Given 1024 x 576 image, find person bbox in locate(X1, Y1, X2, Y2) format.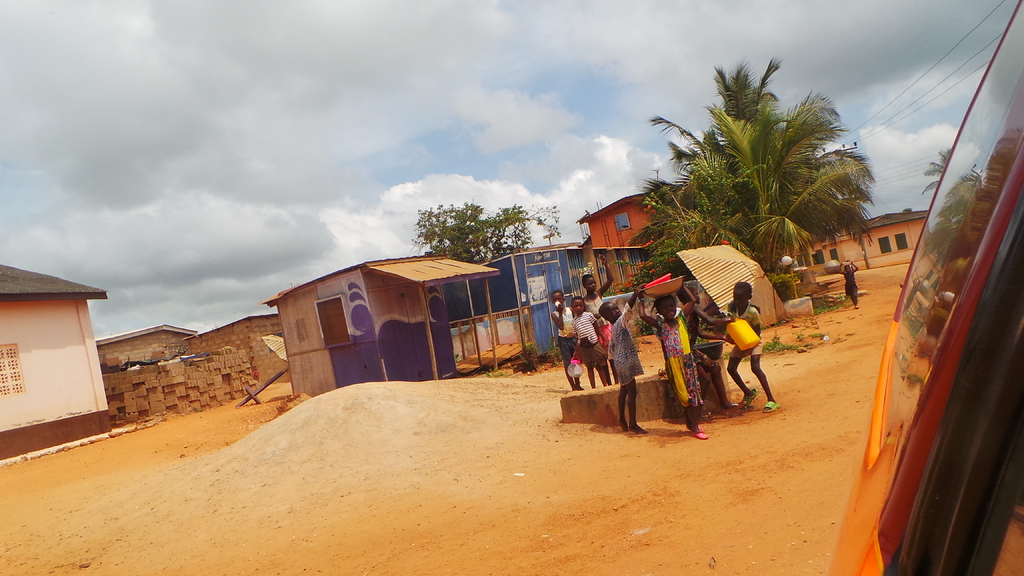
locate(837, 259, 861, 309).
